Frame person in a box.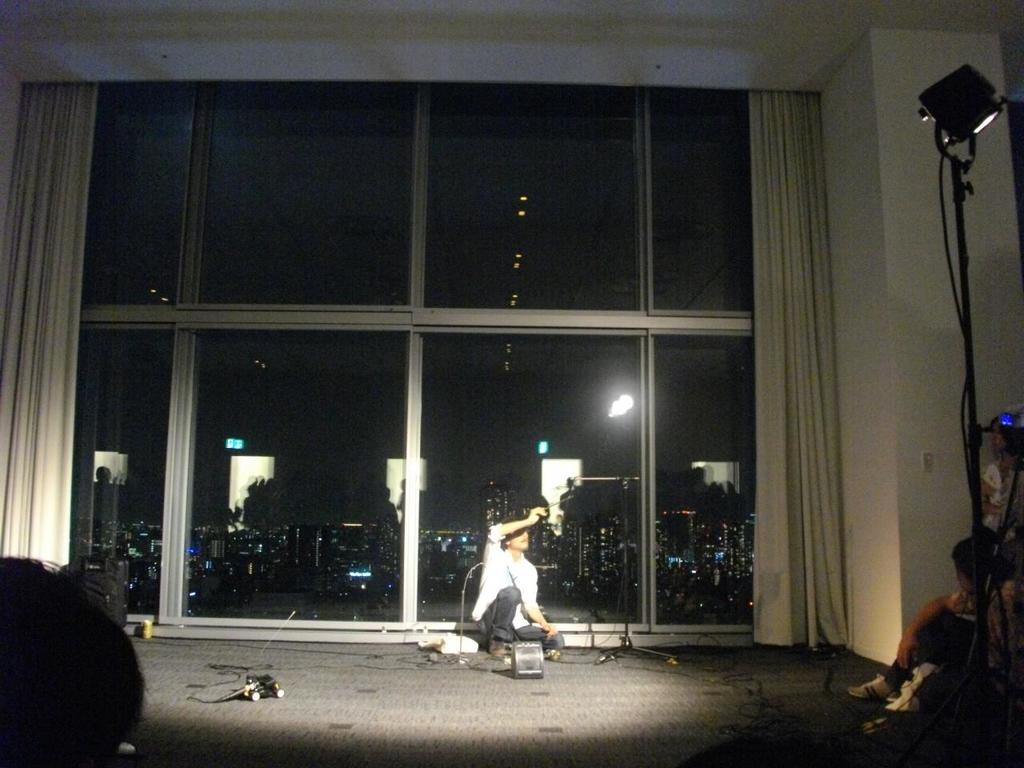
bbox(984, 426, 1023, 542).
